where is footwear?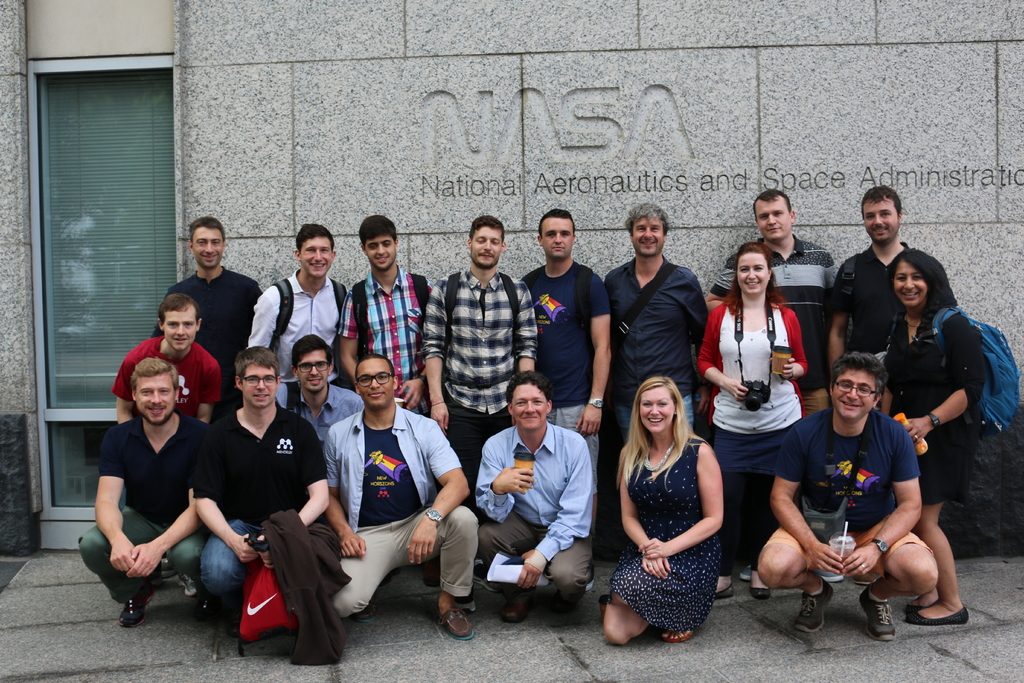
(193,596,215,623).
